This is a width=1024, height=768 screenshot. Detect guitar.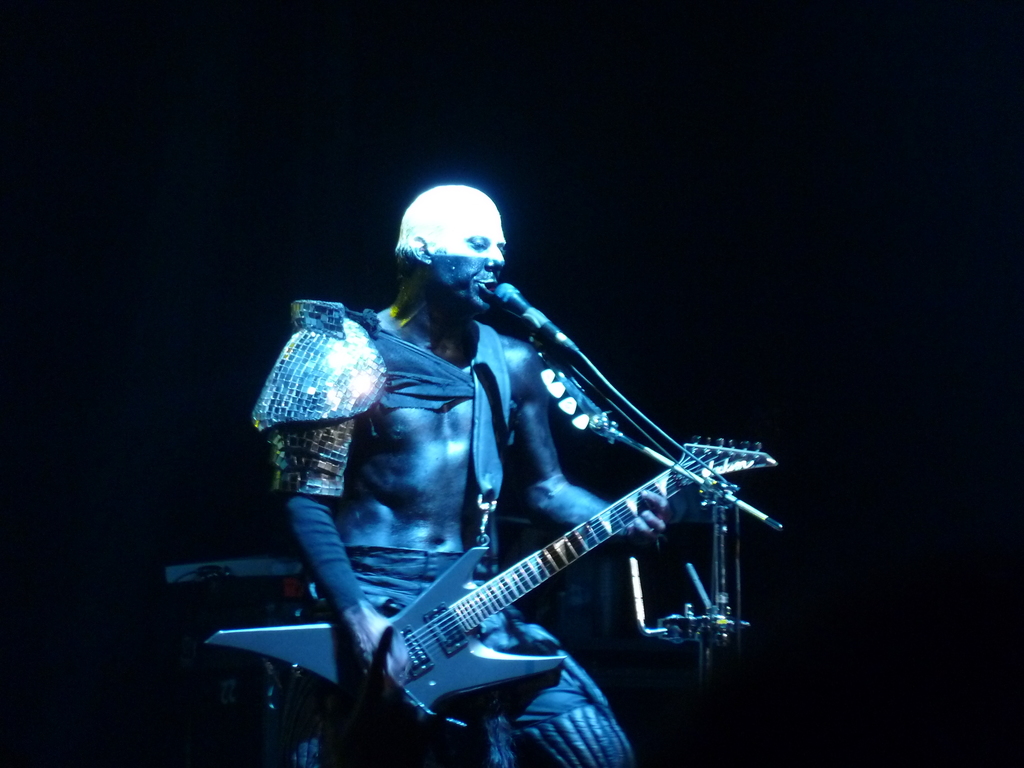
186/442/744/746.
